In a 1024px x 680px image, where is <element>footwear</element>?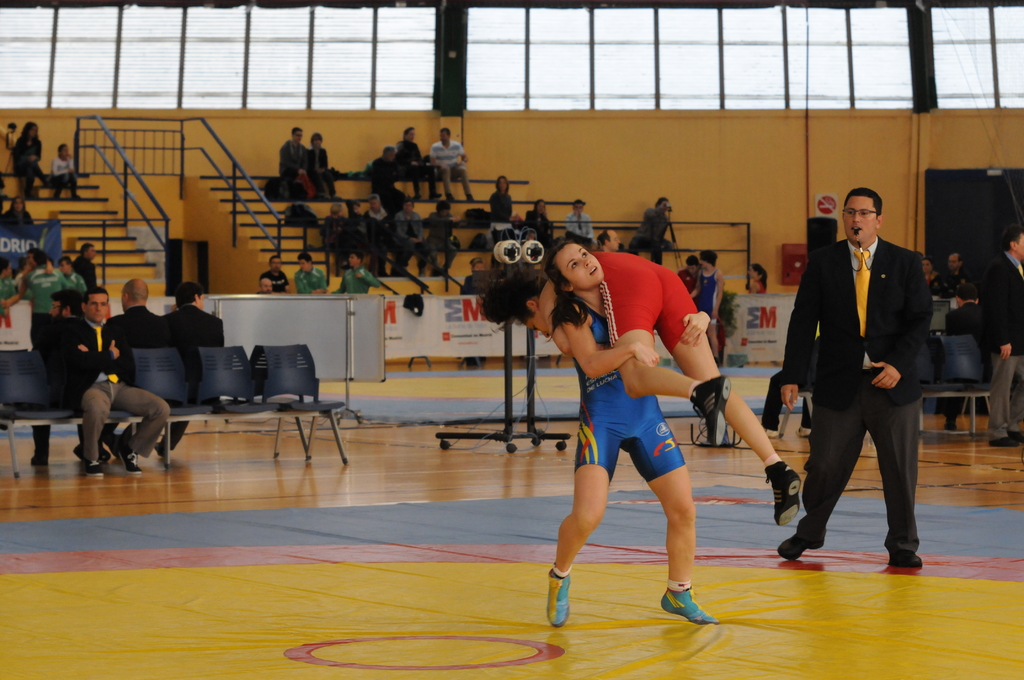
left=778, top=534, right=811, bottom=556.
